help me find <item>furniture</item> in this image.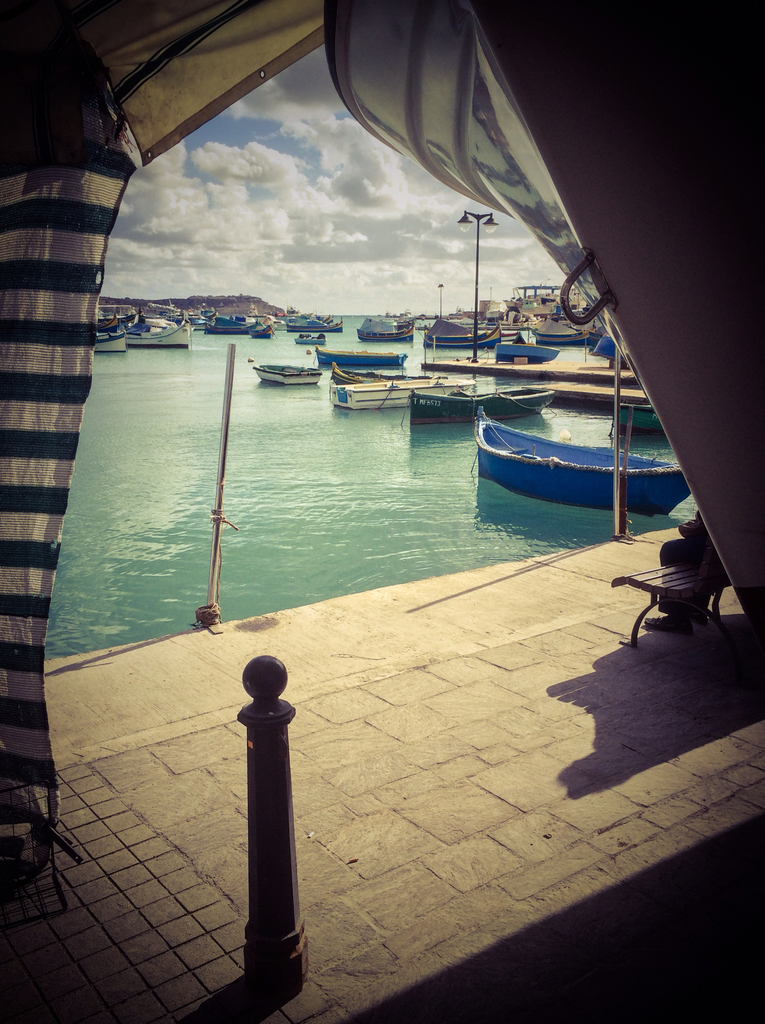
Found it: BBox(609, 562, 736, 653).
